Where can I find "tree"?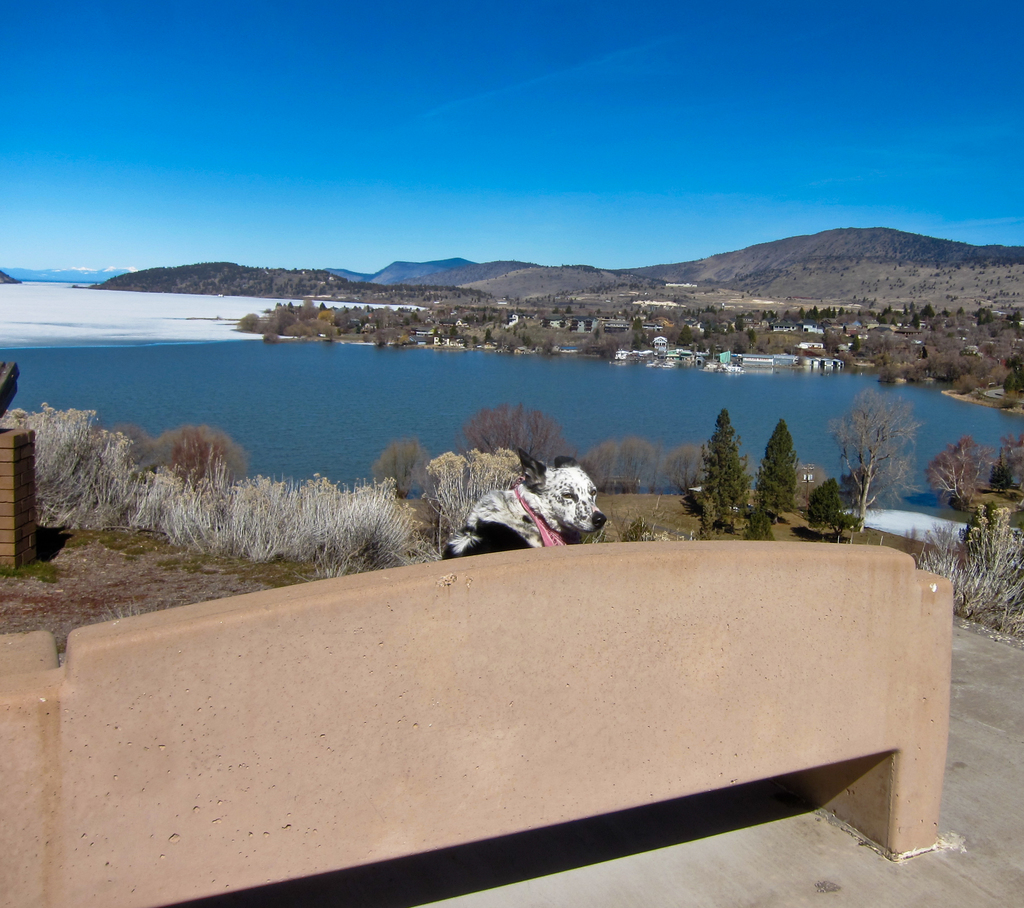
You can find it at left=697, top=411, right=819, bottom=536.
